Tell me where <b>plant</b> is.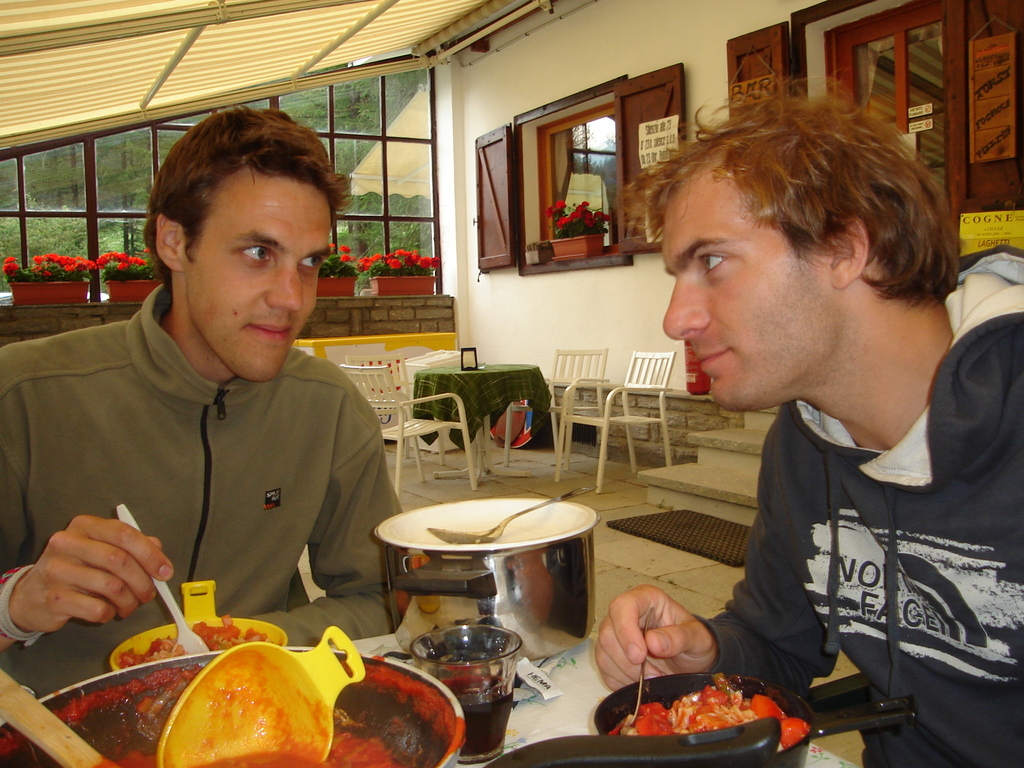
<b>plant</b> is at 323, 247, 356, 282.
